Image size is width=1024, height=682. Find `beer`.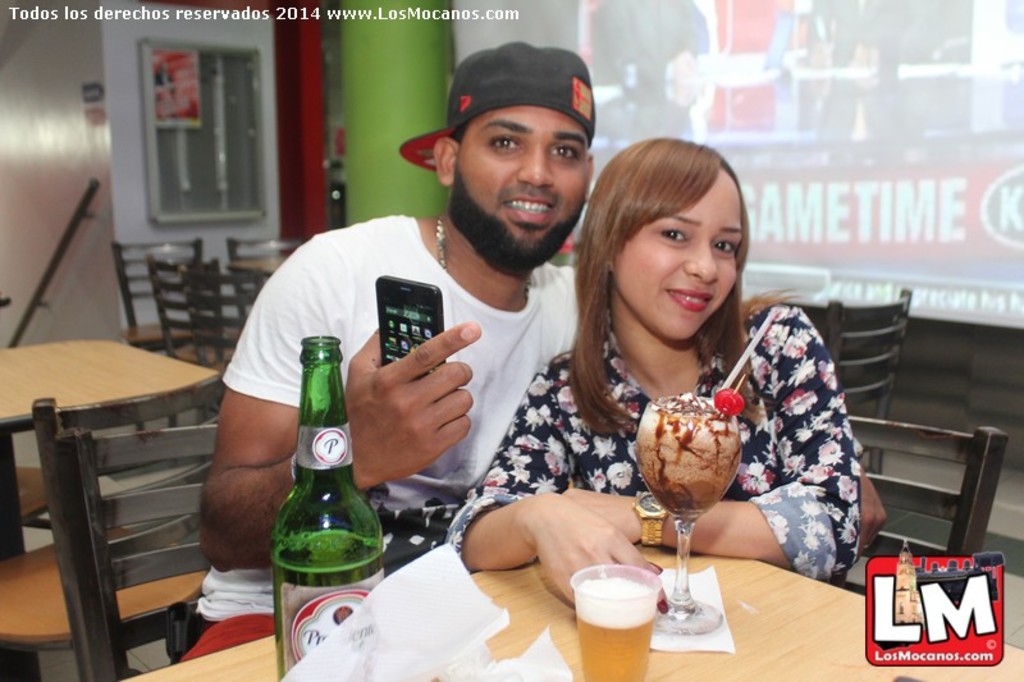
select_region(278, 339, 389, 681).
